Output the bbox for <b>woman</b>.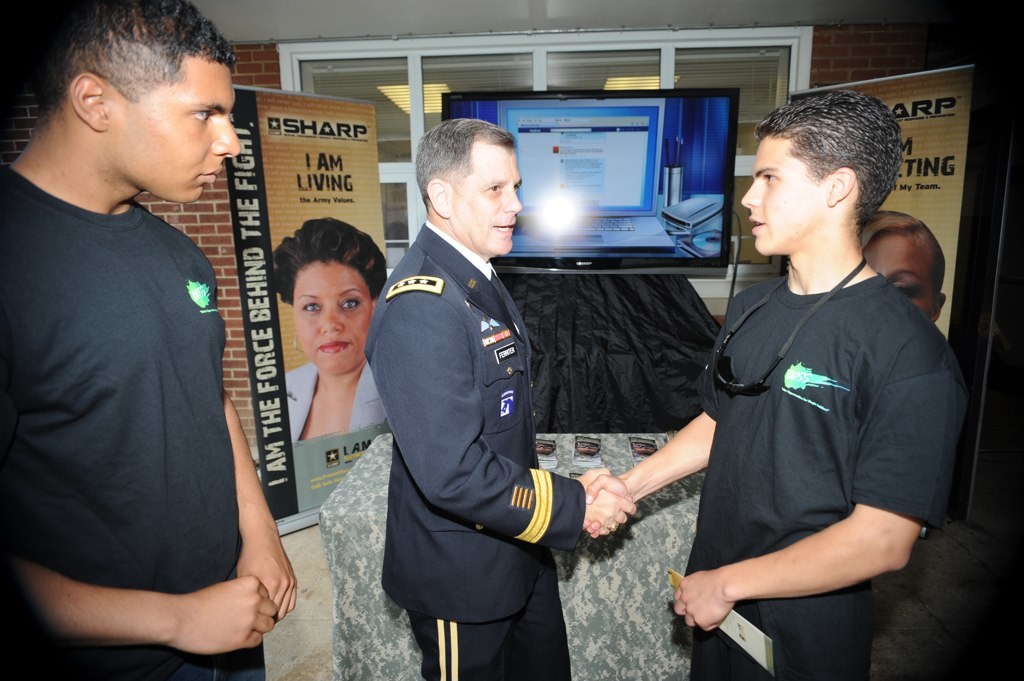
rect(265, 215, 389, 441).
